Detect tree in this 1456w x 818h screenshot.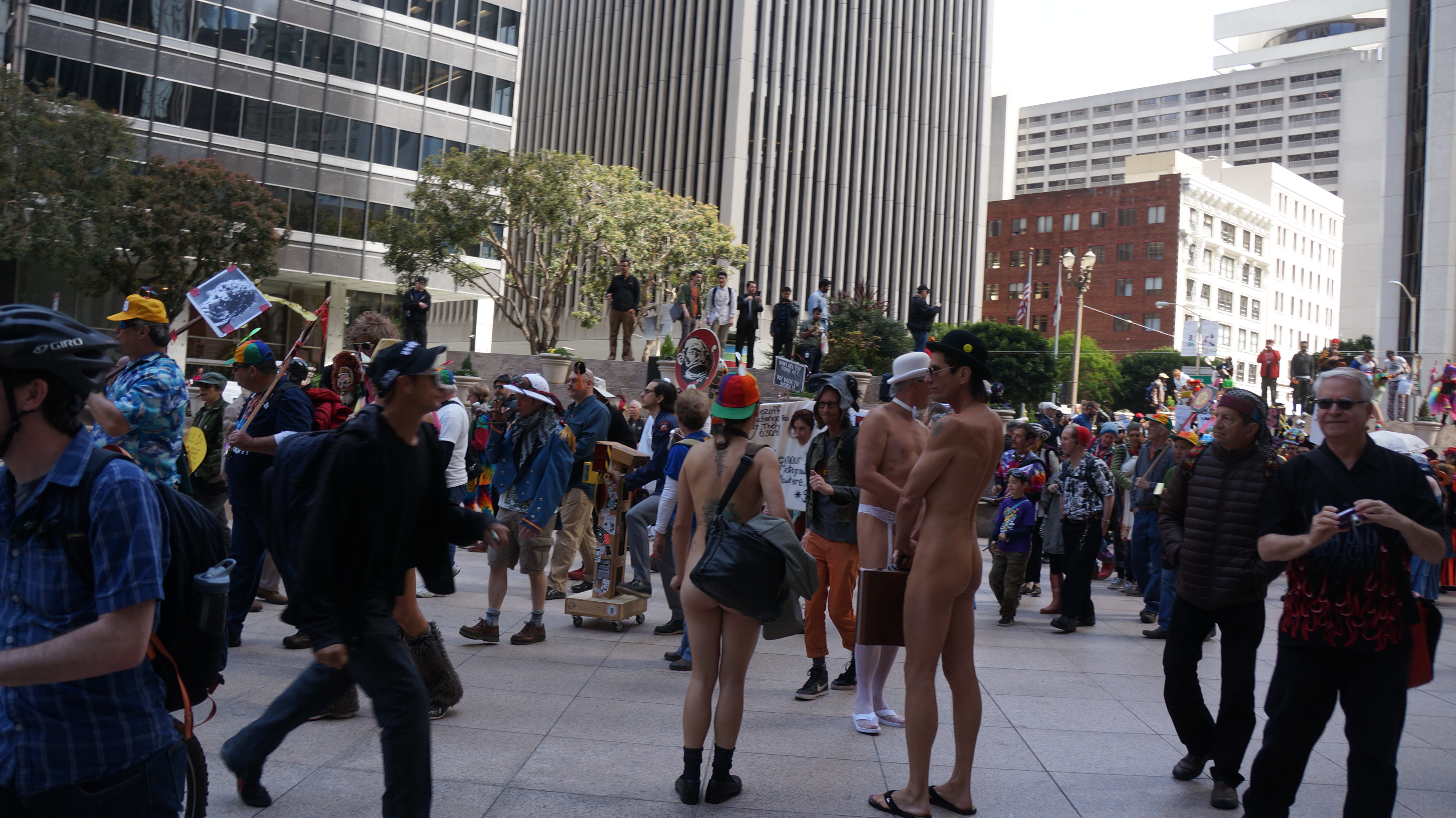
Detection: rect(0, 20, 55, 81).
